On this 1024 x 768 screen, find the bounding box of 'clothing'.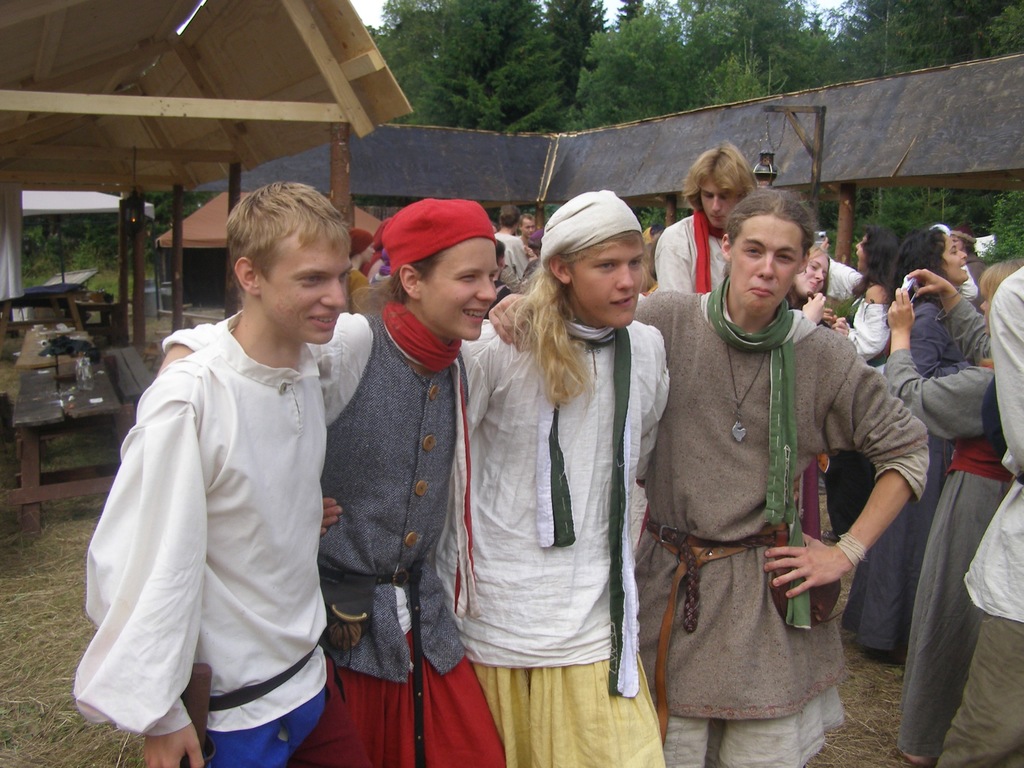
Bounding box: x1=822, y1=262, x2=953, y2=668.
